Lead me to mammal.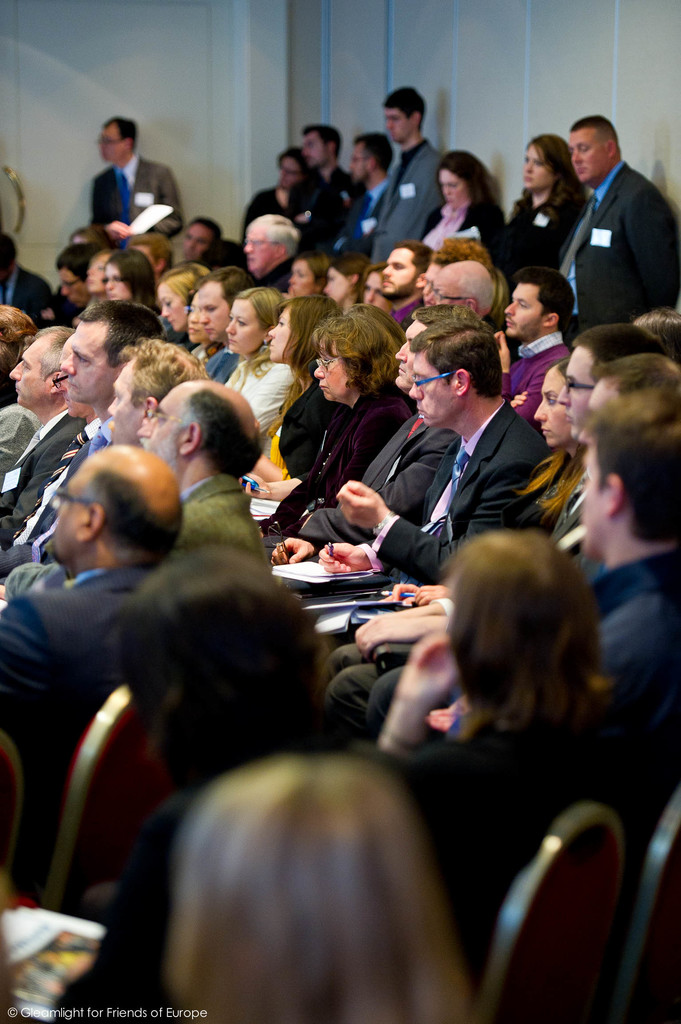
Lead to x1=197 y1=262 x2=253 y2=383.
